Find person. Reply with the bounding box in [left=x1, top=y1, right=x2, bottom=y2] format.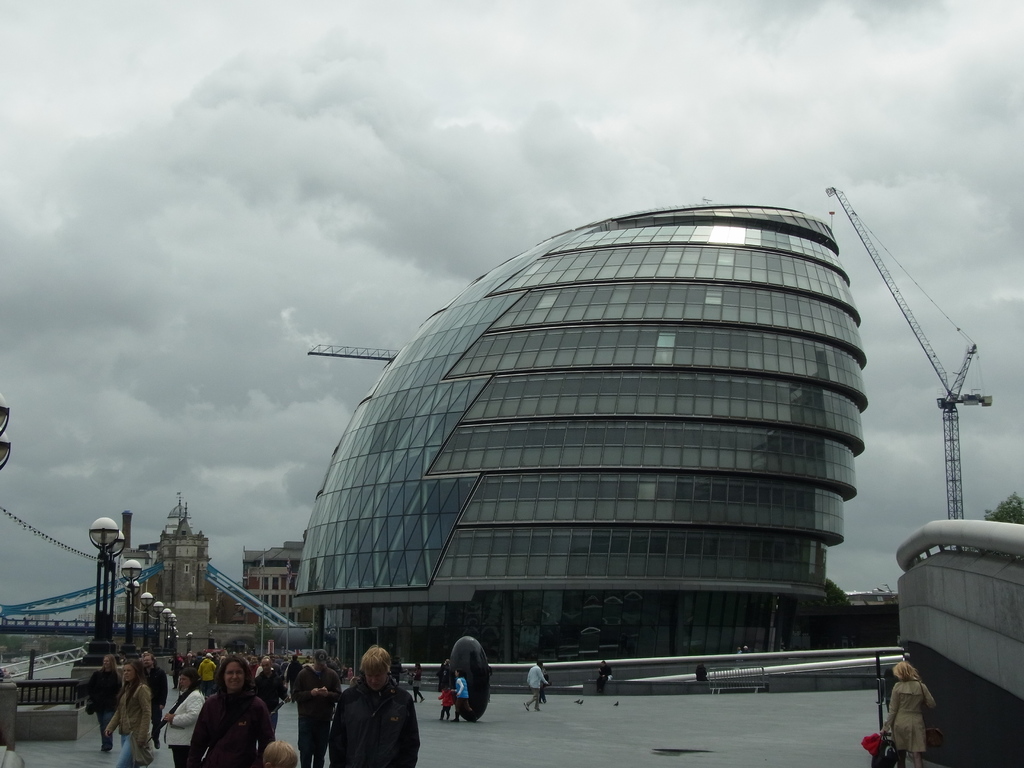
[left=261, top=740, right=296, bottom=767].
